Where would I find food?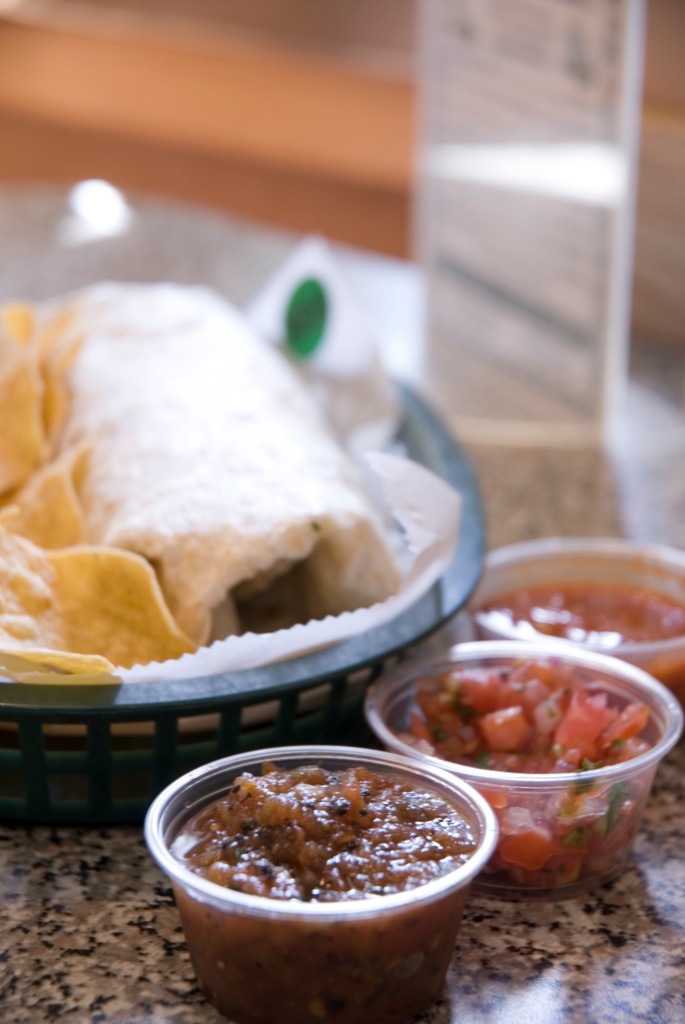
At left=471, top=580, right=684, bottom=713.
